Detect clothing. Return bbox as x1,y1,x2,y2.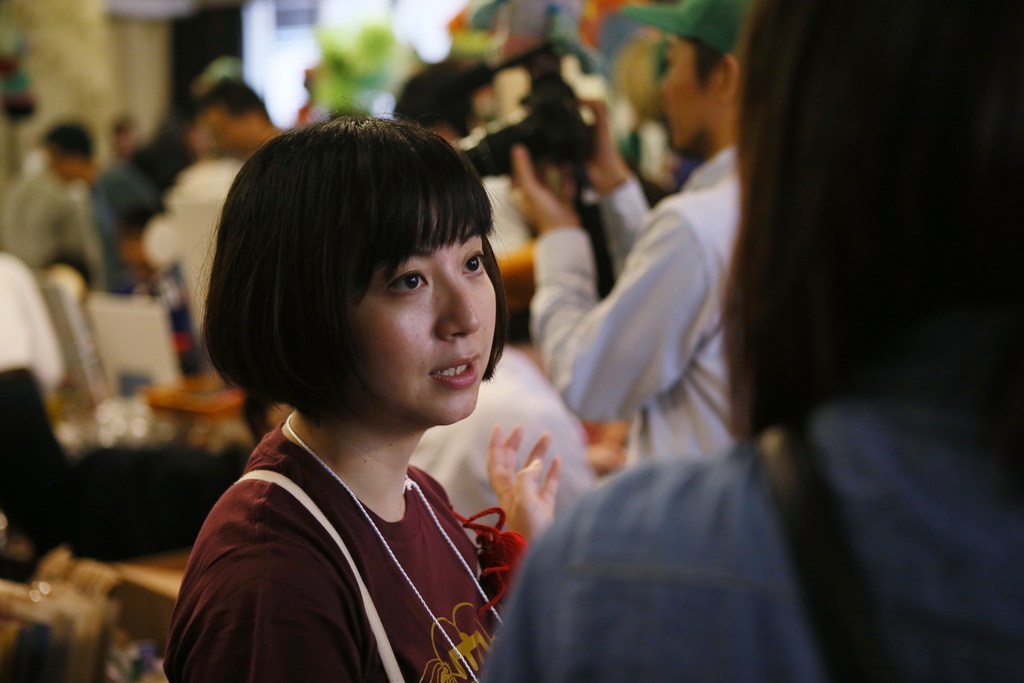
468,390,1023,682.
